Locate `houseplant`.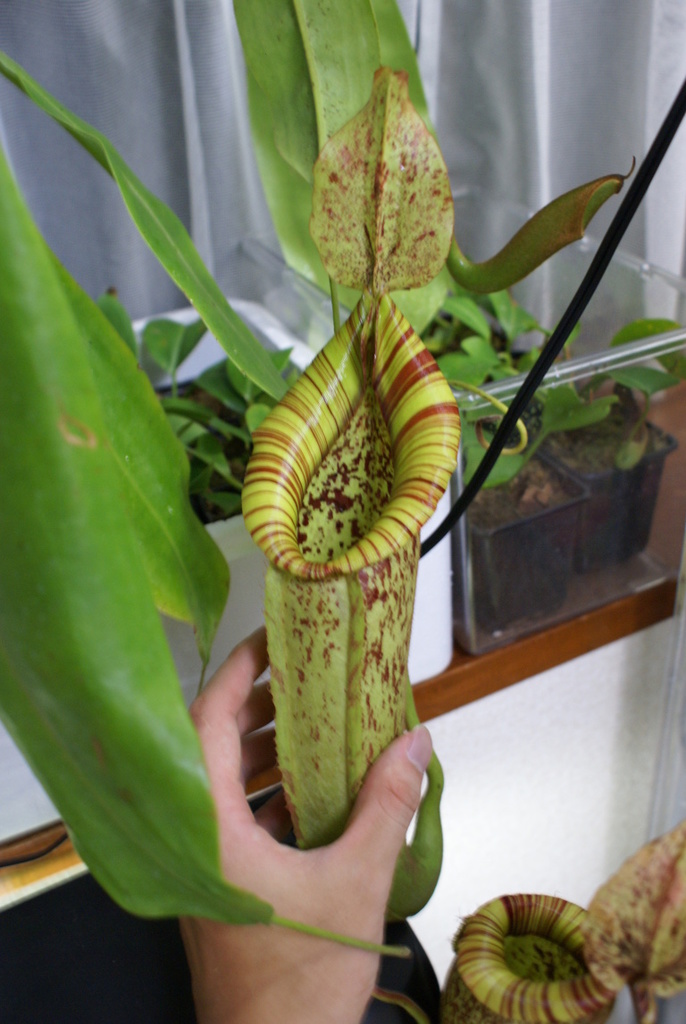
Bounding box: bbox=(464, 290, 685, 576).
